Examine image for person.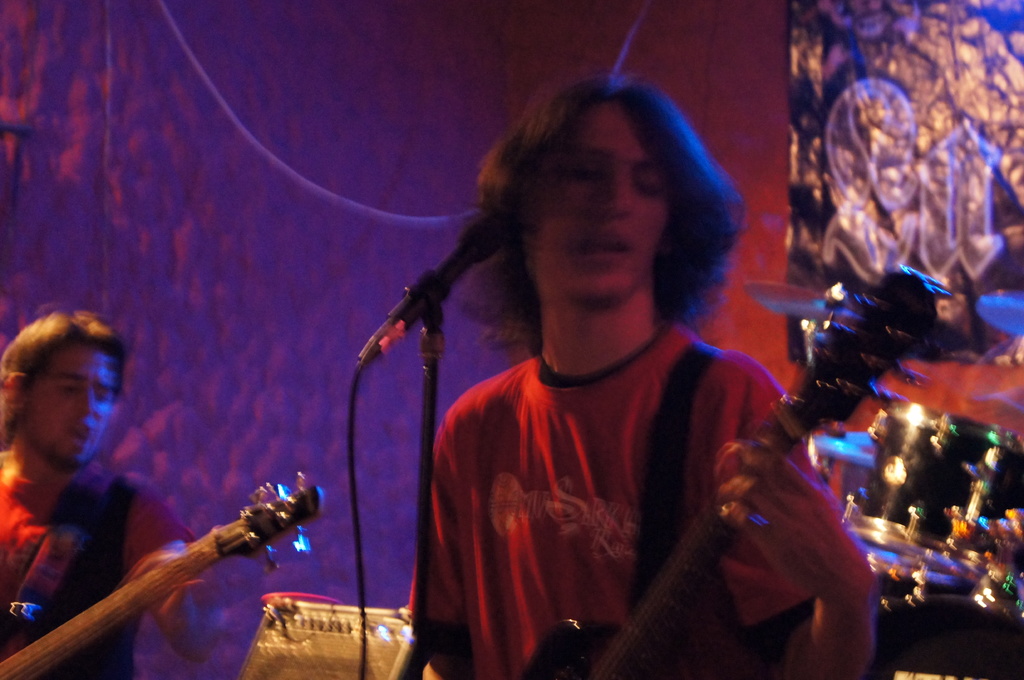
Examination result: (x1=0, y1=310, x2=214, y2=679).
